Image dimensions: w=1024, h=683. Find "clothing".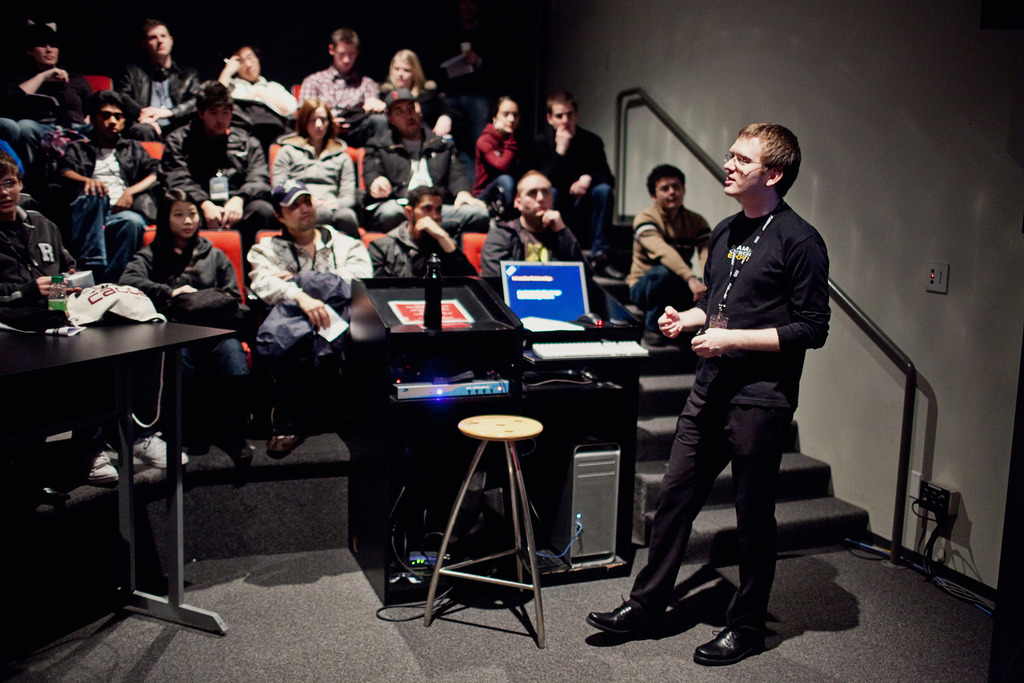
{"left": 120, "top": 64, "right": 207, "bottom": 149}.
